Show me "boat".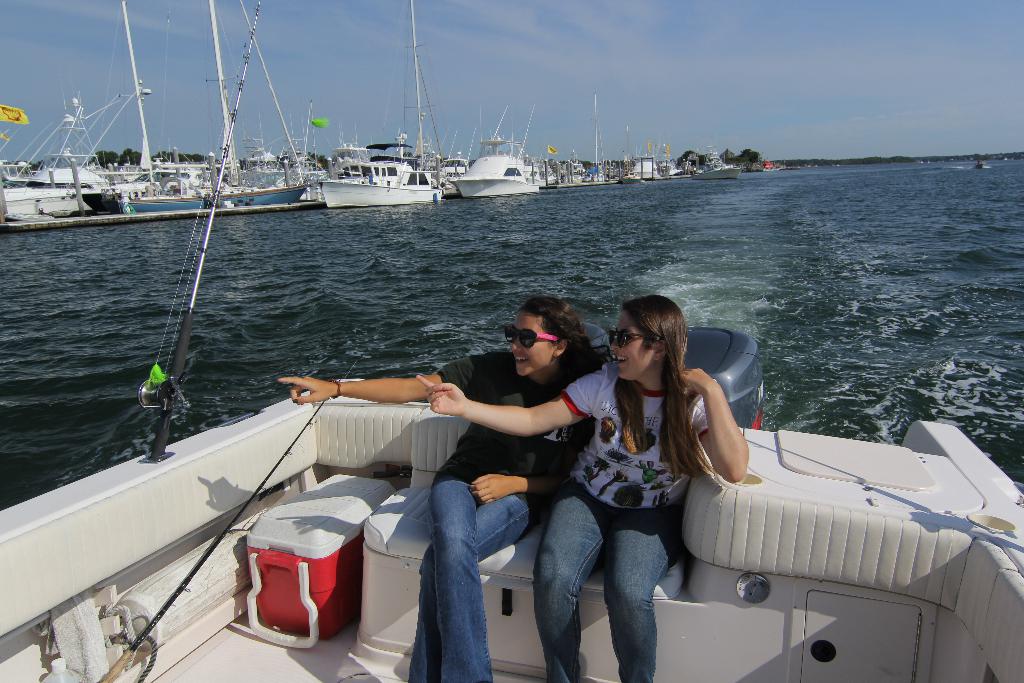
"boat" is here: (230, 133, 290, 187).
